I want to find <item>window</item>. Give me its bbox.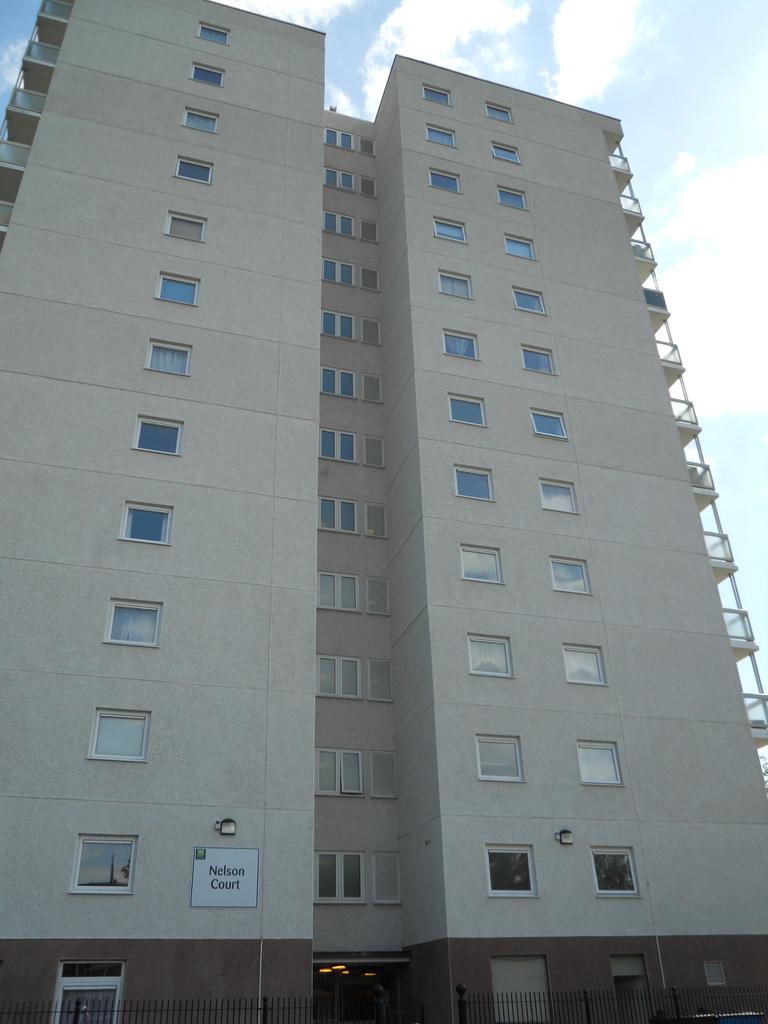
{"left": 319, "top": 366, "right": 356, "bottom": 399}.
